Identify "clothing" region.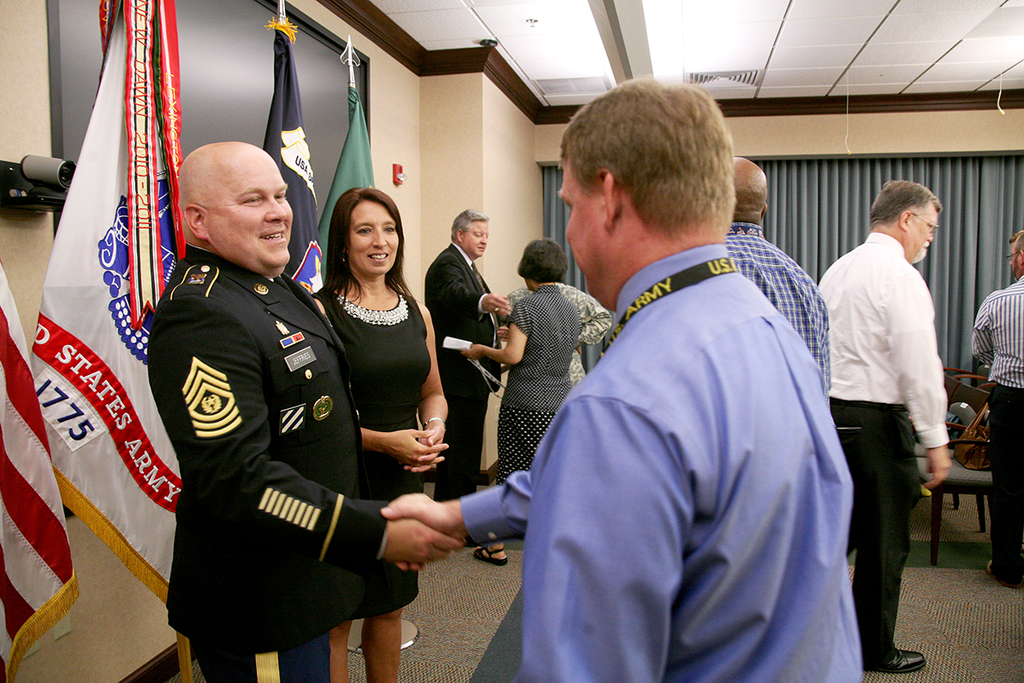
Region: {"left": 970, "top": 272, "right": 1023, "bottom": 579}.
